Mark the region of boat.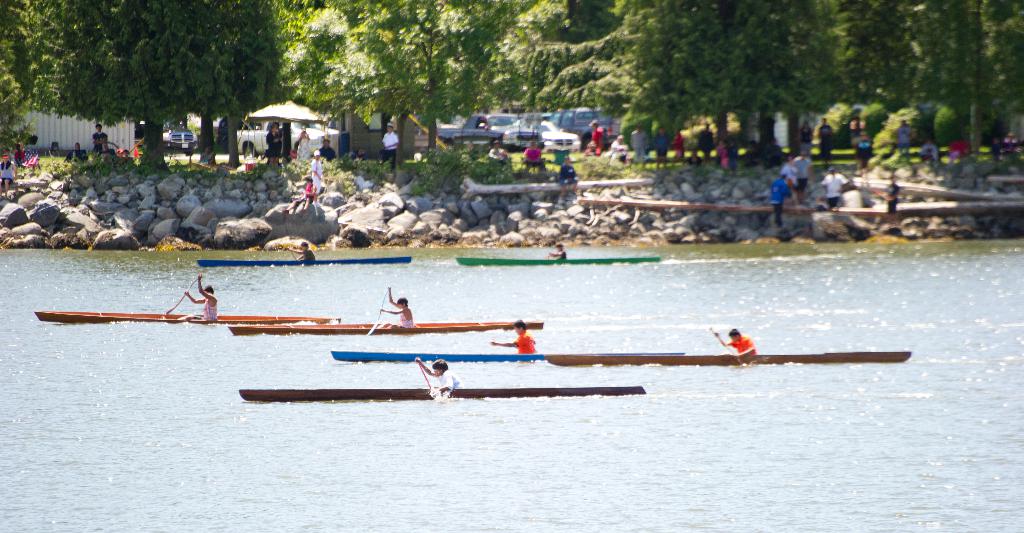
Region: BBox(240, 381, 643, 405).
